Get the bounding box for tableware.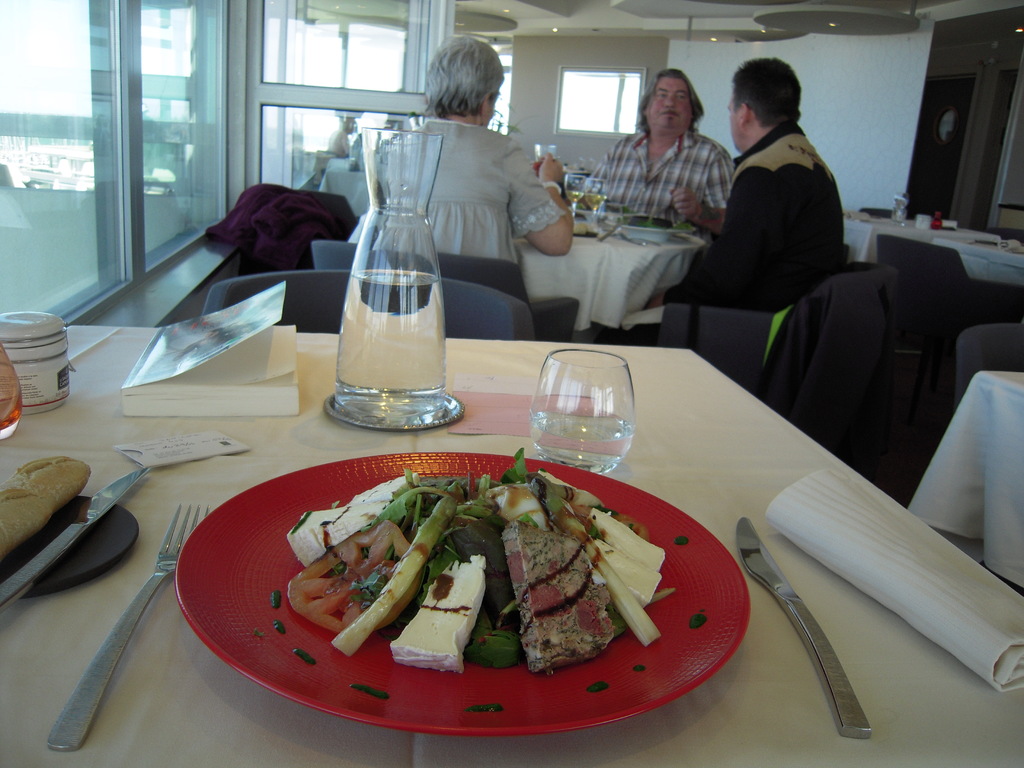
region(50, 500, 212, 749).
